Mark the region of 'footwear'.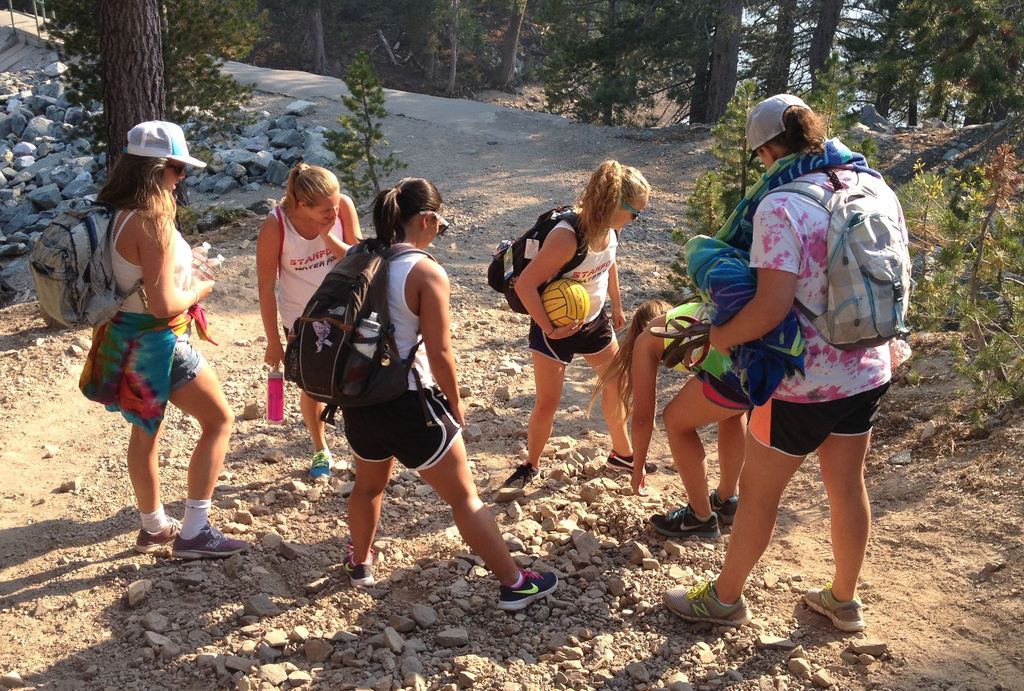
Region: l=603, t=450, r=656, b=472.
